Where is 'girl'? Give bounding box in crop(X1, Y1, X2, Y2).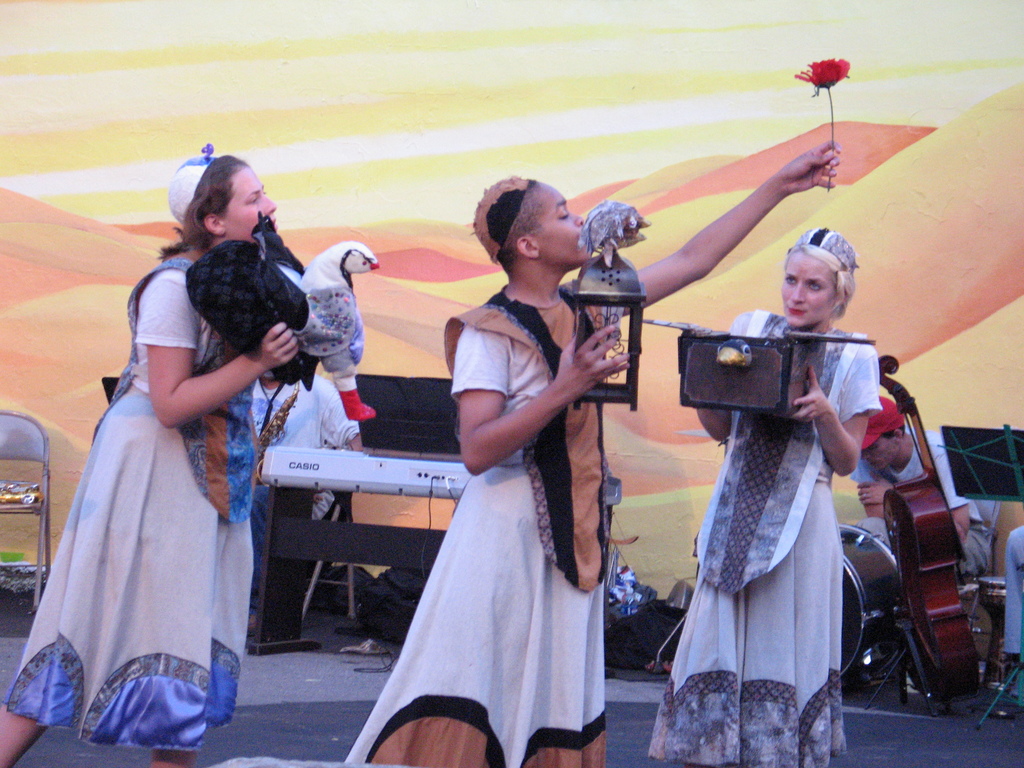
crop(0, 140, 300, 767).
